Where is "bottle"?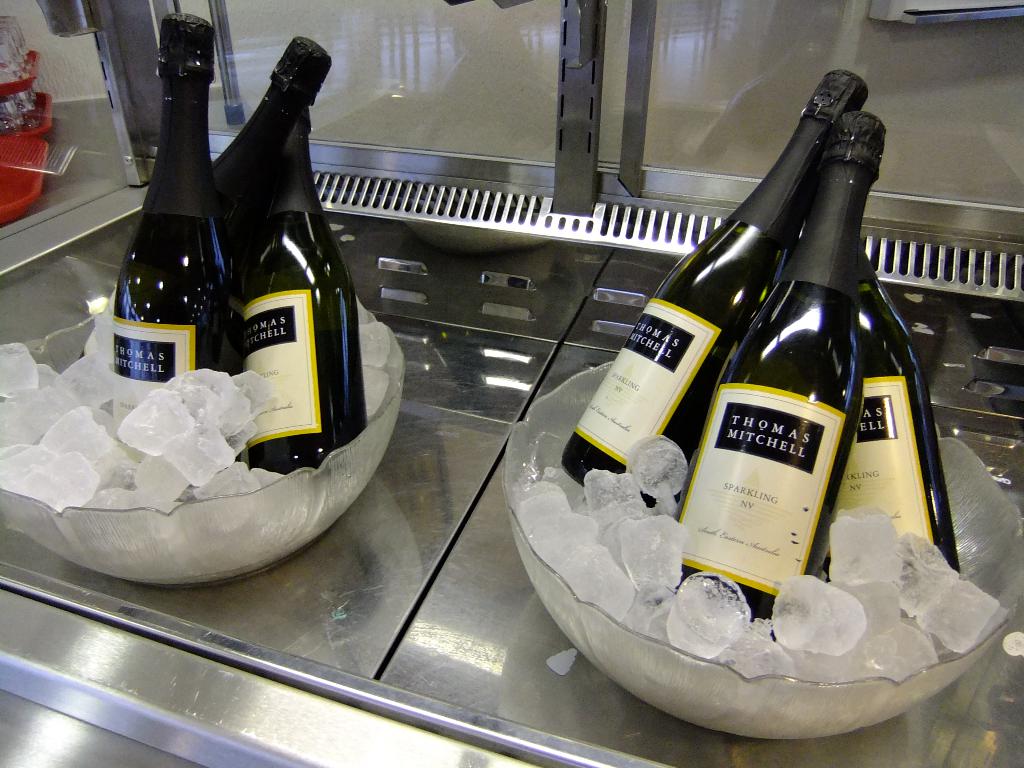
559,66,871,508.
